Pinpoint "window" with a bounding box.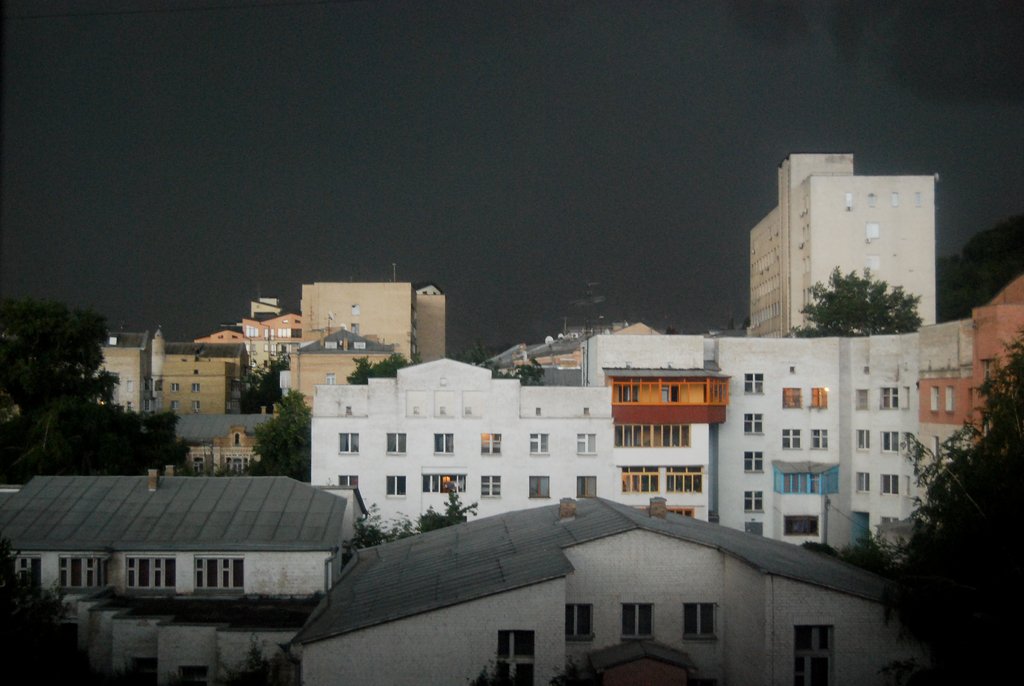
pyautogui.locateOnScreen(474, 432, 500, 455).
